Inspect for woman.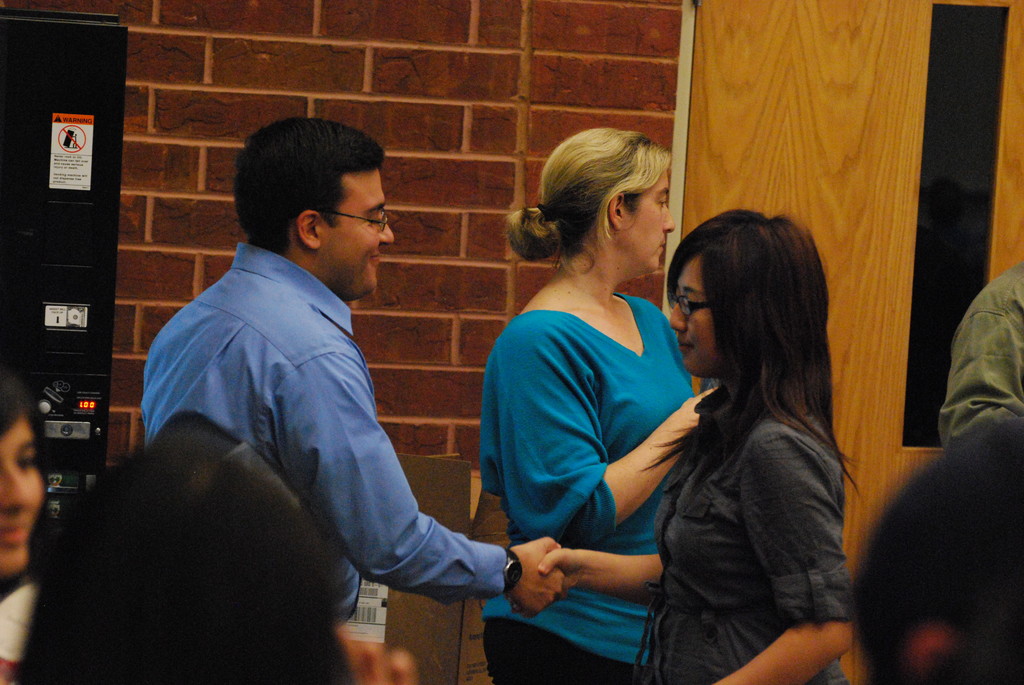
Inspection: 508 209 855 684.
